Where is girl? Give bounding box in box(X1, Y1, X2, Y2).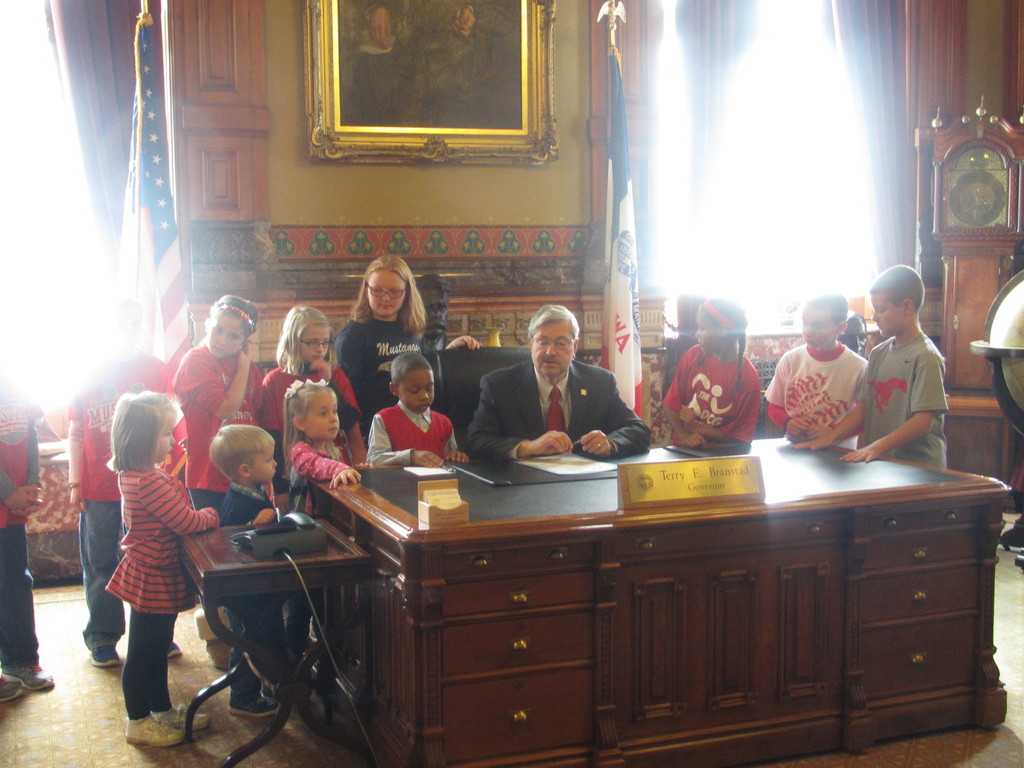
box(108, 388, 219, 744).
